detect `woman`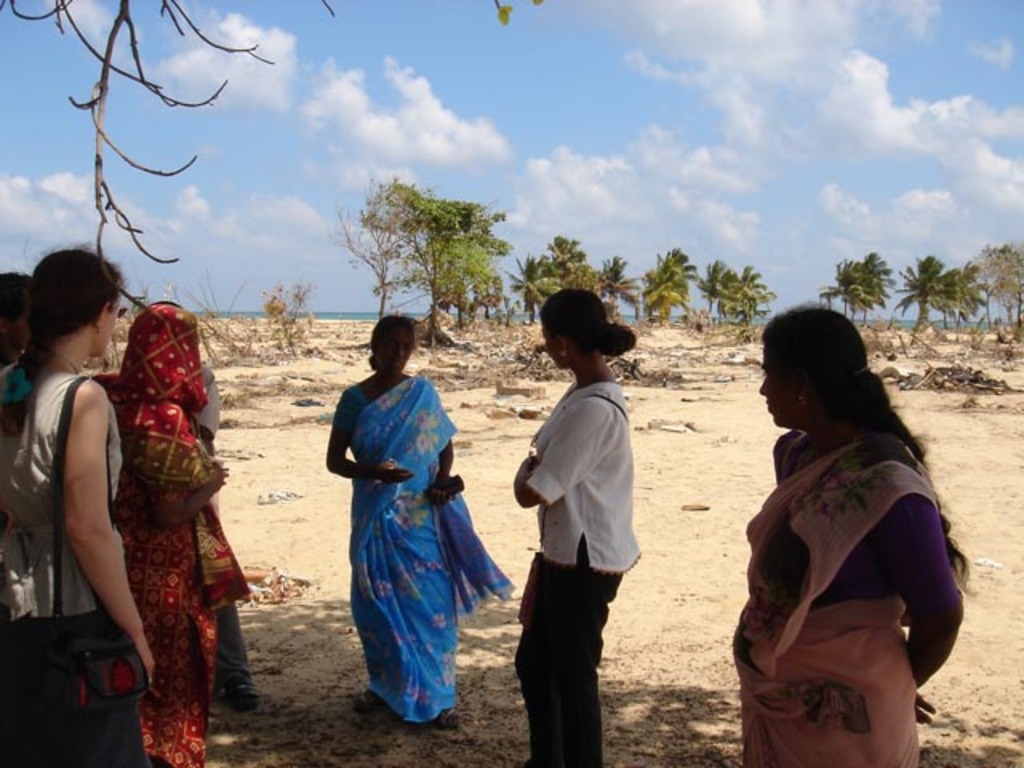
0,250,165,766
